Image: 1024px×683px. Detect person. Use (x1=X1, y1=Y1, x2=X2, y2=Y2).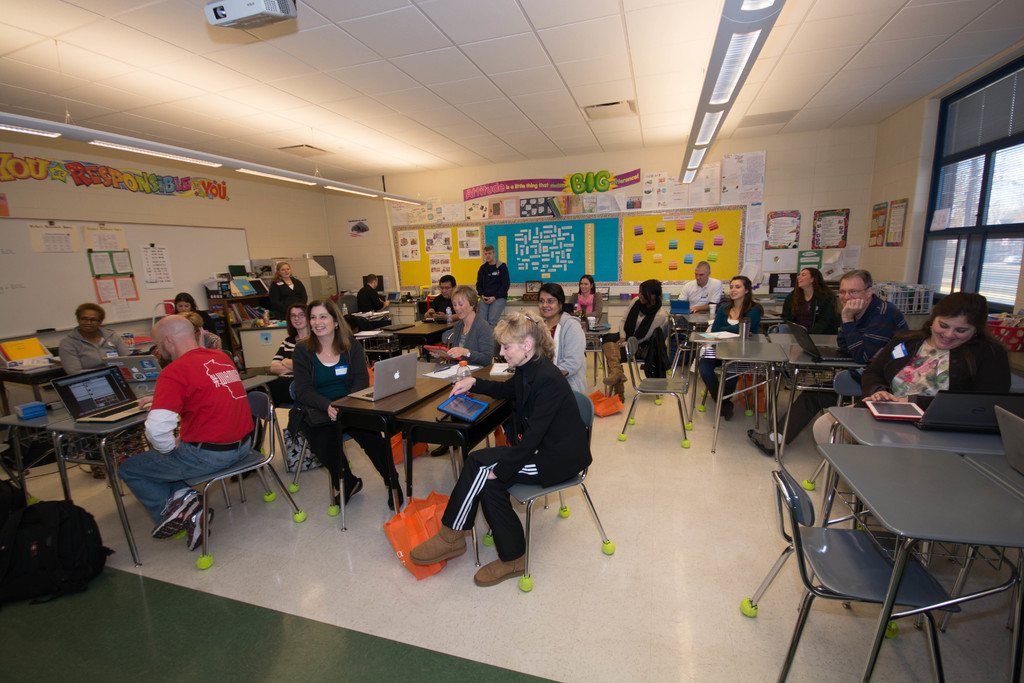
(x1=115, y1=313, x2=261, y2=554).
